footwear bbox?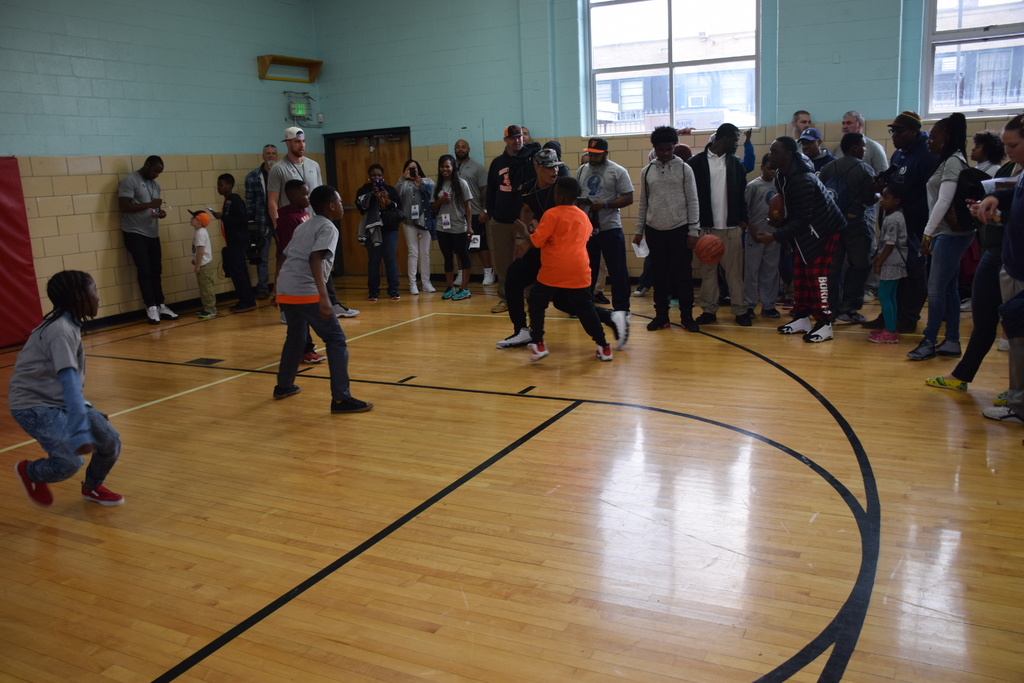
<bbox>495, 300, 508, 309</bbox>
